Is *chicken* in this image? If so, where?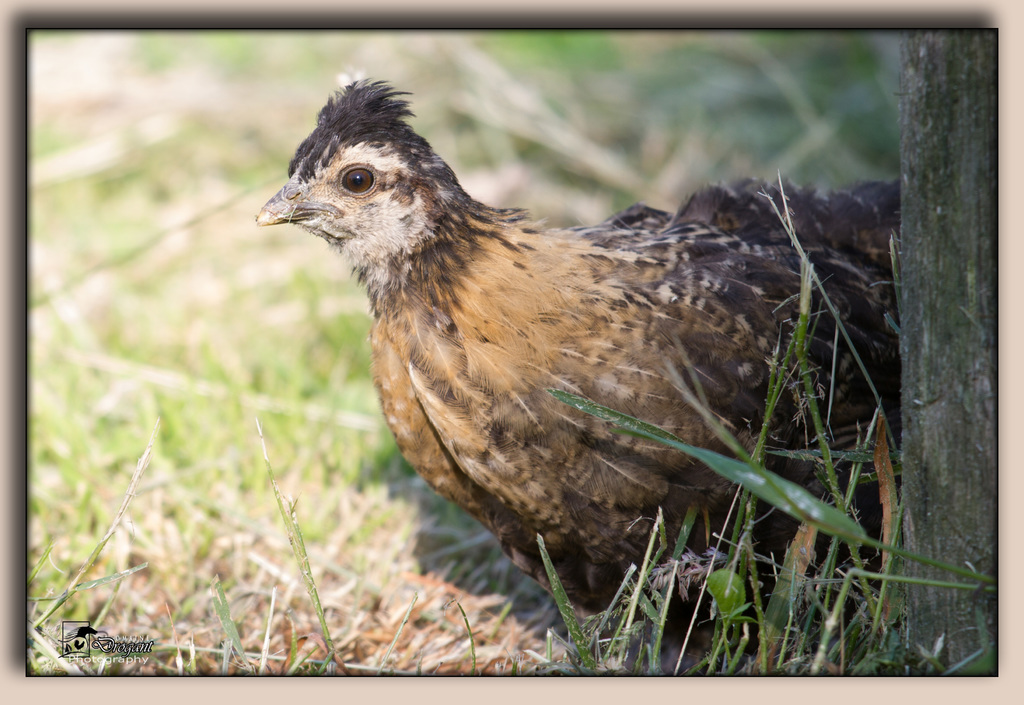
Yes, at [x1=244, y1=74, x2=903, y2=630].
